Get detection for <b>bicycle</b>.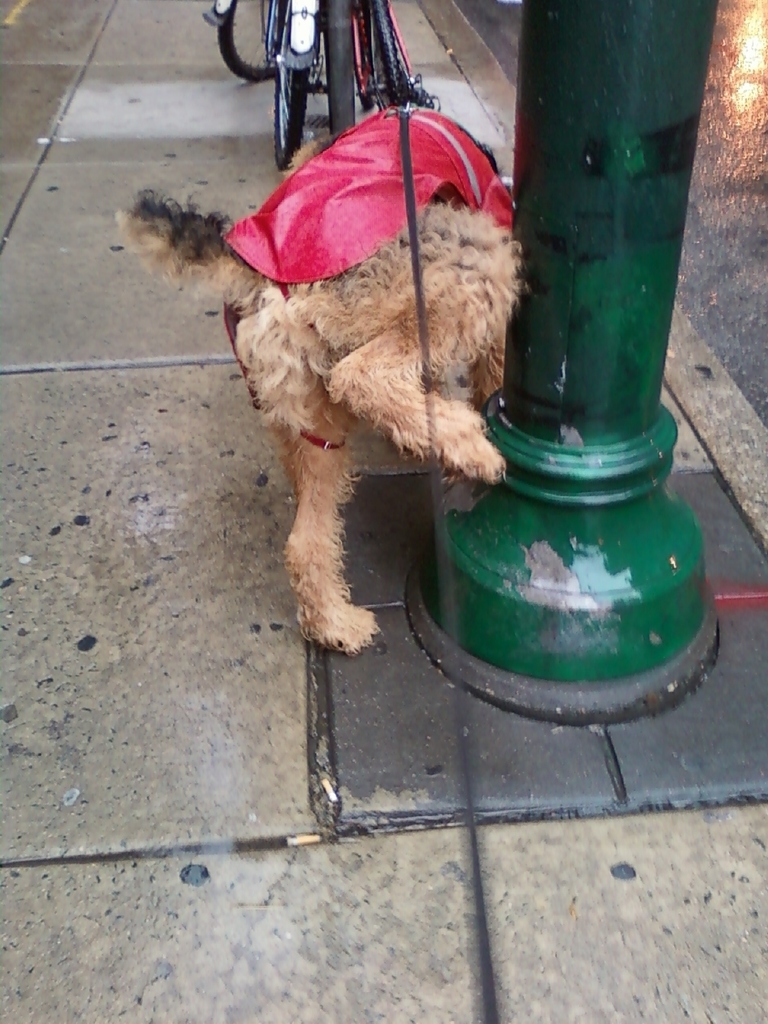
Detection: x1=201 y1=0 x2=322 y2=172.
